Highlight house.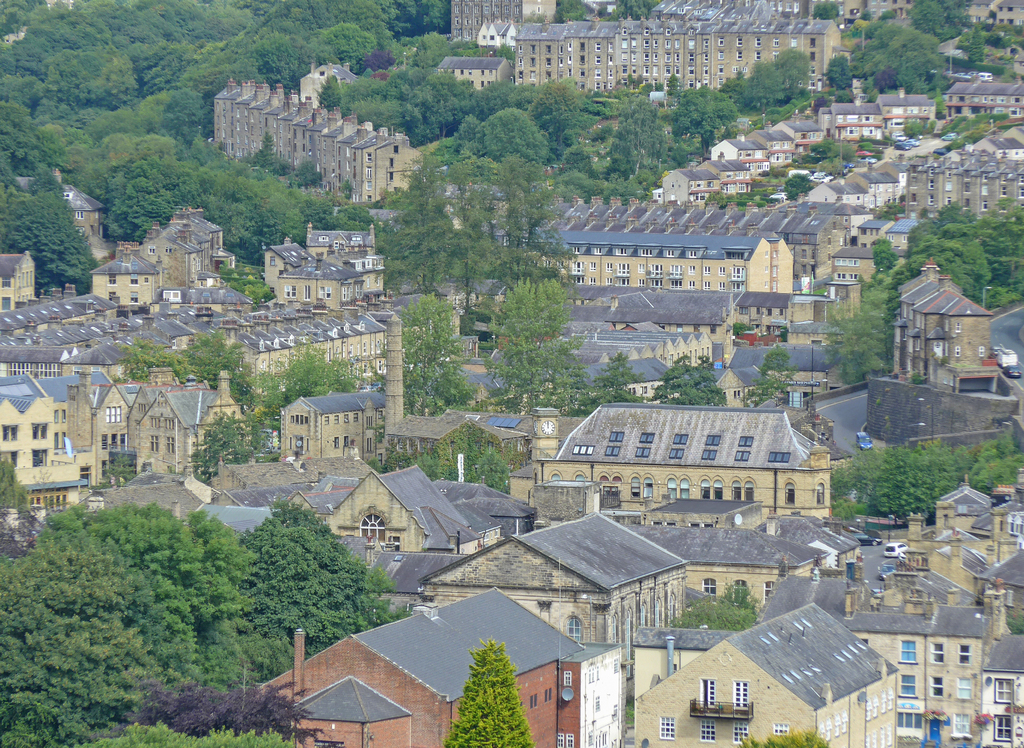
Highlighted region: (991, 487, 1023, 558).
